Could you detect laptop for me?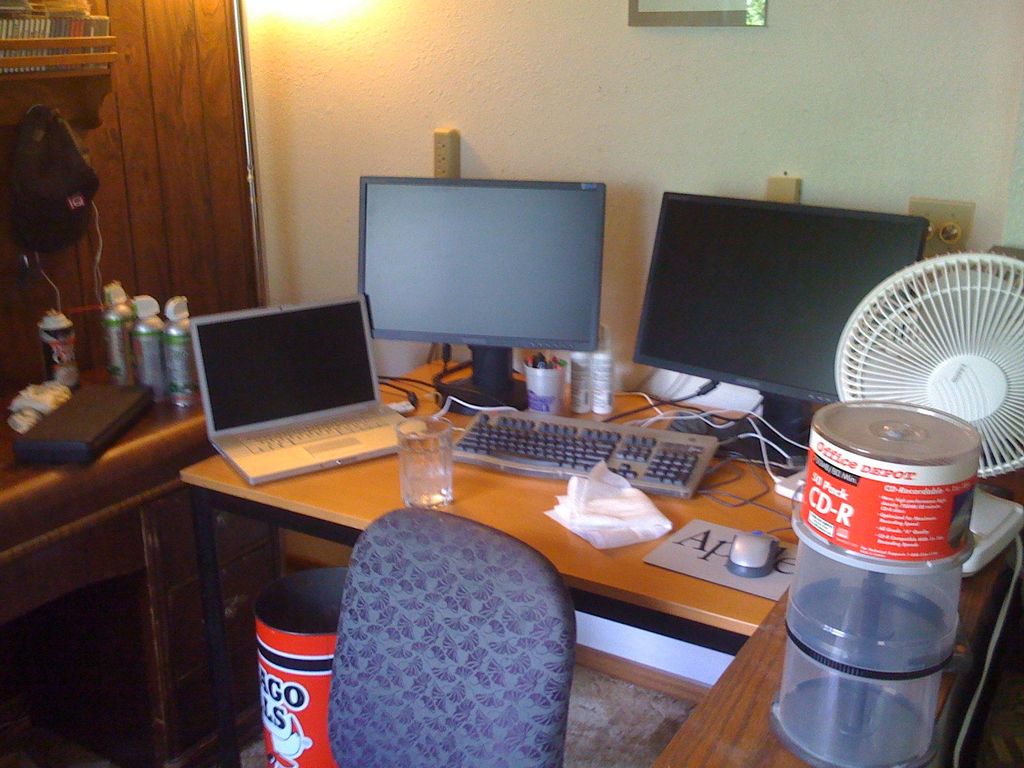
Detection result: l=186, t=290, r=429, b=486.
